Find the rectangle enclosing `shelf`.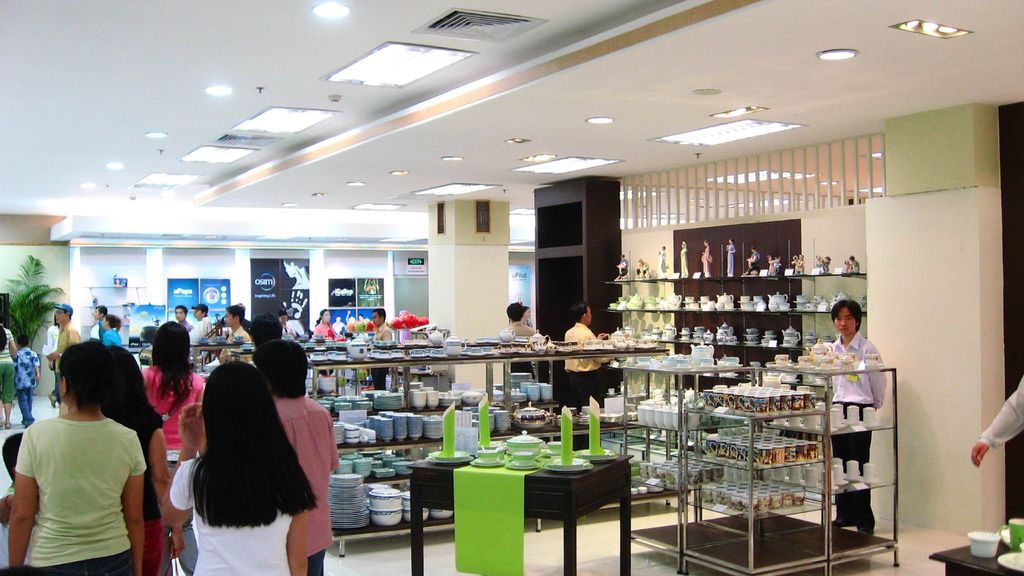
bbox(609, 246, 707, 283).
